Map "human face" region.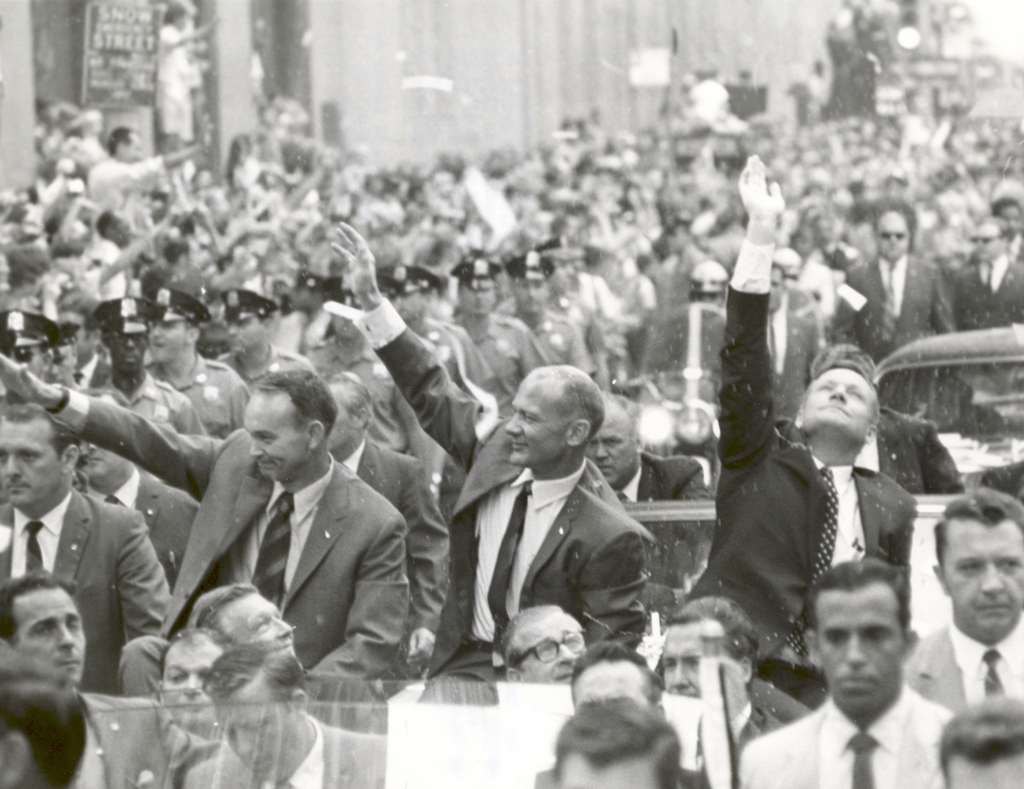
Mapped to {"left": 789, "top": 238, "right": 811, "bottom": 256}.
